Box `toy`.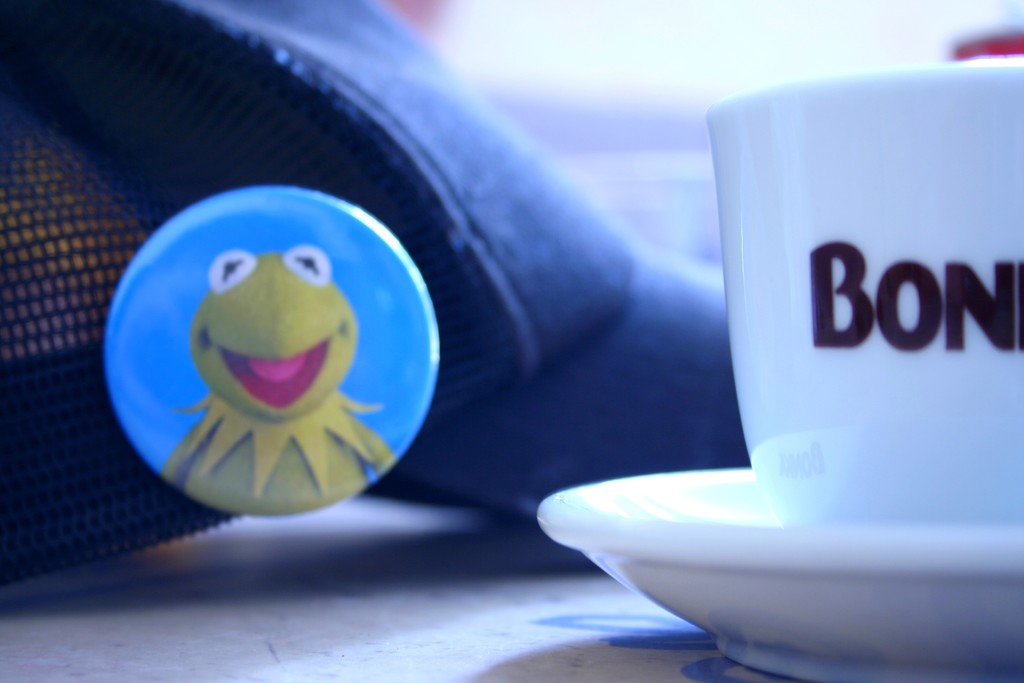
Rect(158, 250, 397, 518).
